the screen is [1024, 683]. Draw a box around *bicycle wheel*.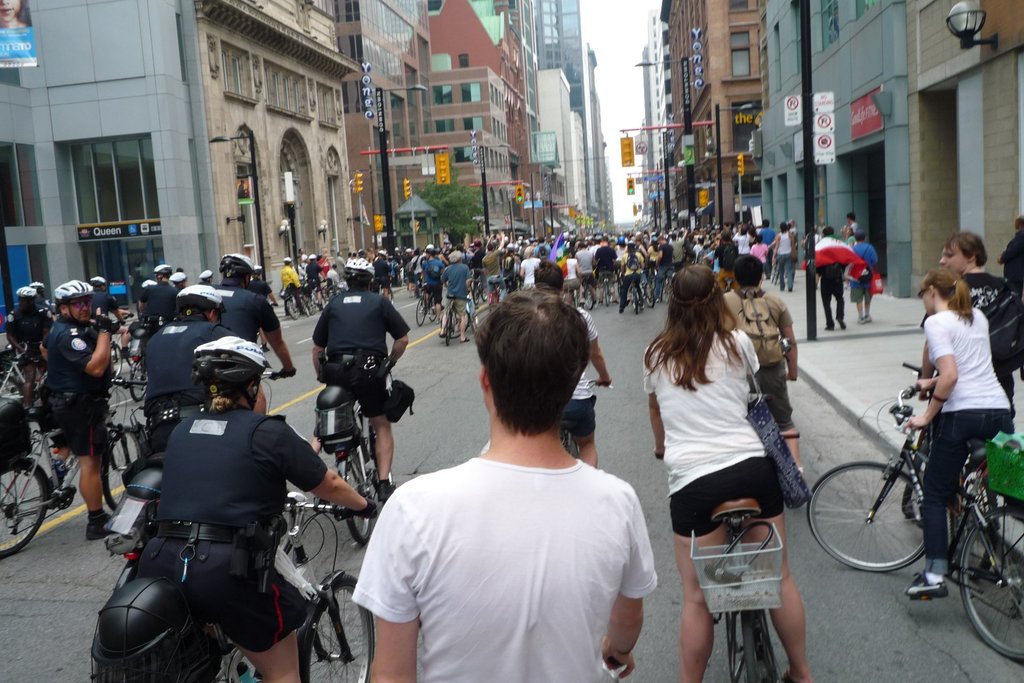
box(128, 357, 152, 400).
